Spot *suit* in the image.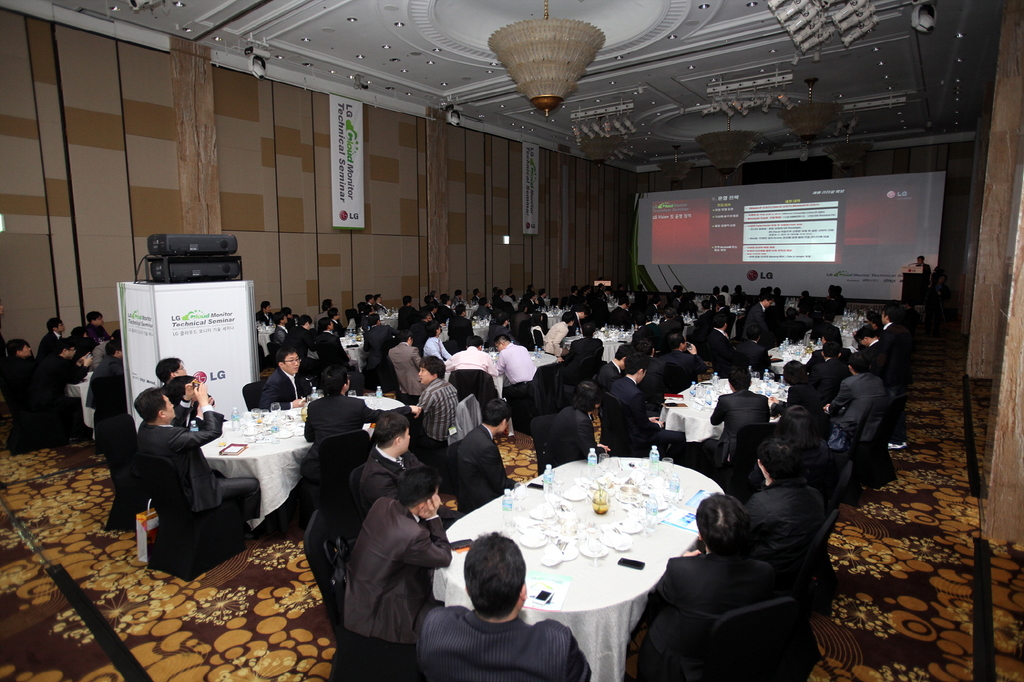
*suit* found at 339 495 454 649.
